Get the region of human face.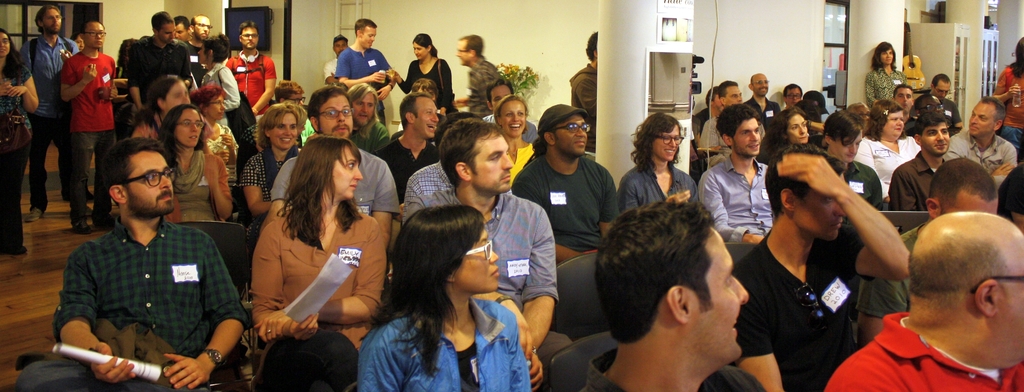
x1=728 y1=90 x2=742 y2=107.
